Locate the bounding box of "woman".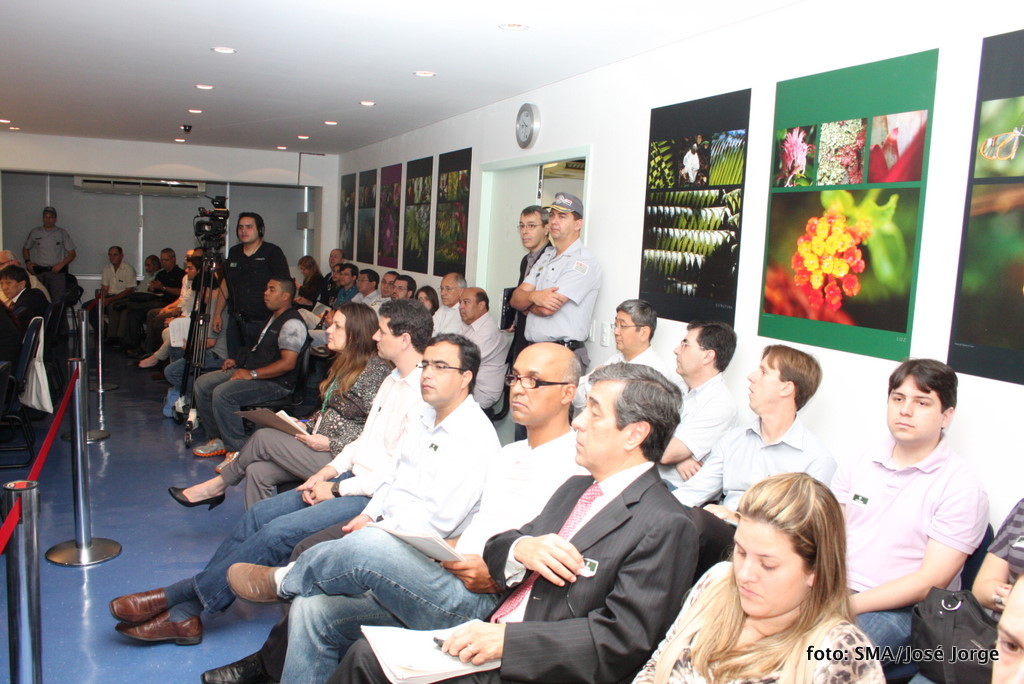
Bounding box: region(658, 460, 891, 677).
